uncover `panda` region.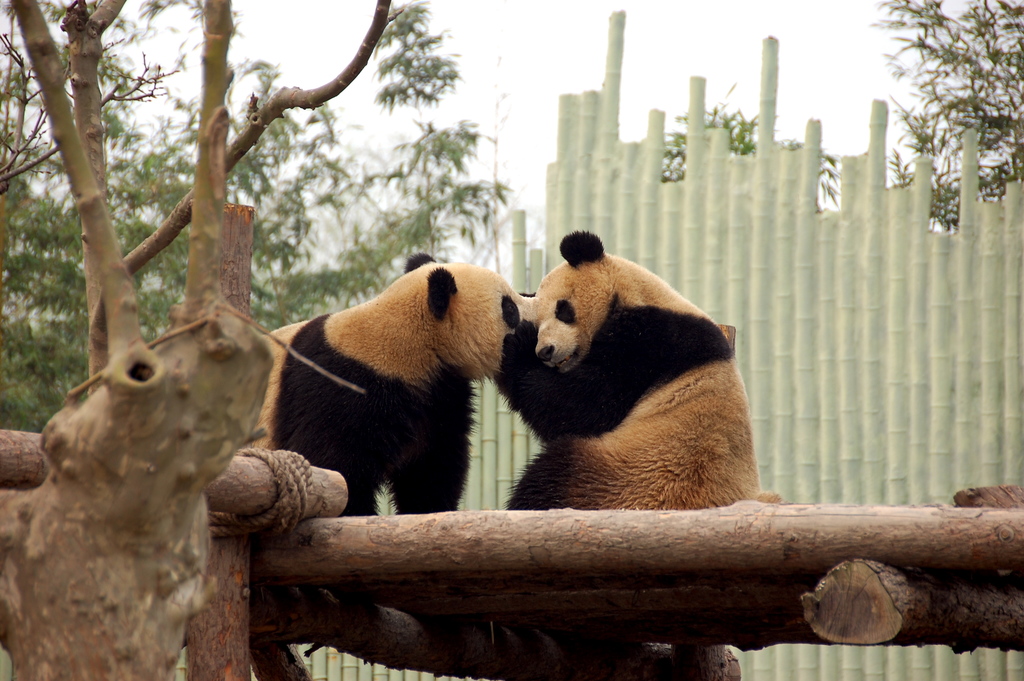
Uncovered: {"left": 503, "top": 228, "right": 785, "bottom": 504}.
